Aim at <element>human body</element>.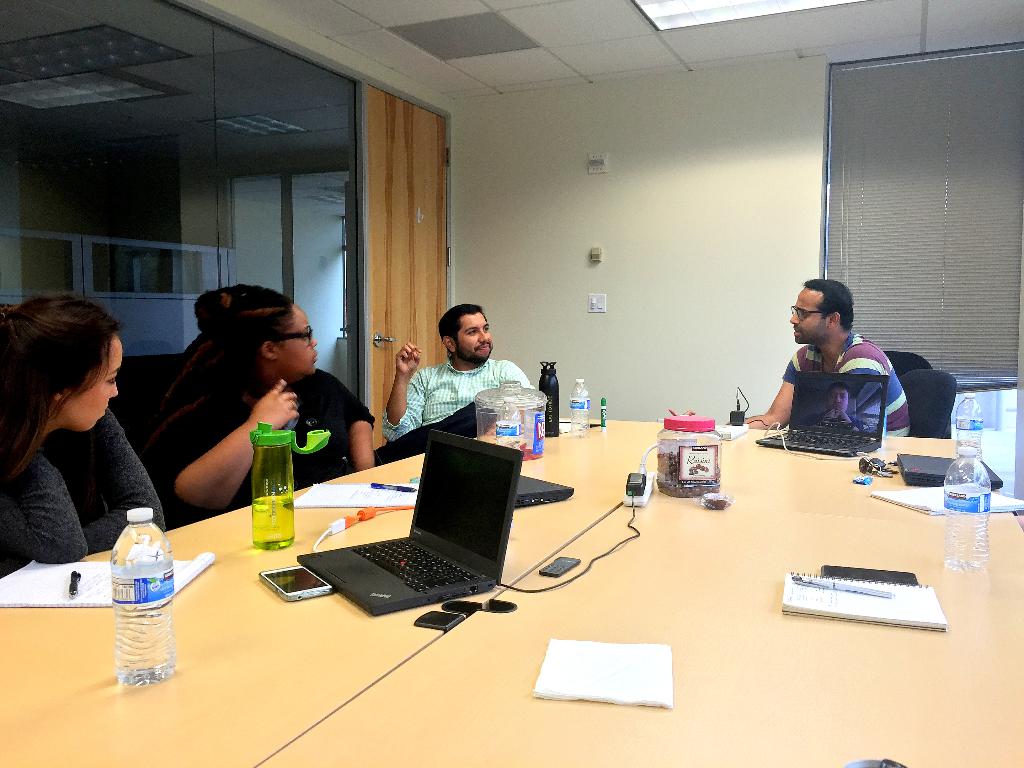
Aimed at 0/294/163/579.
